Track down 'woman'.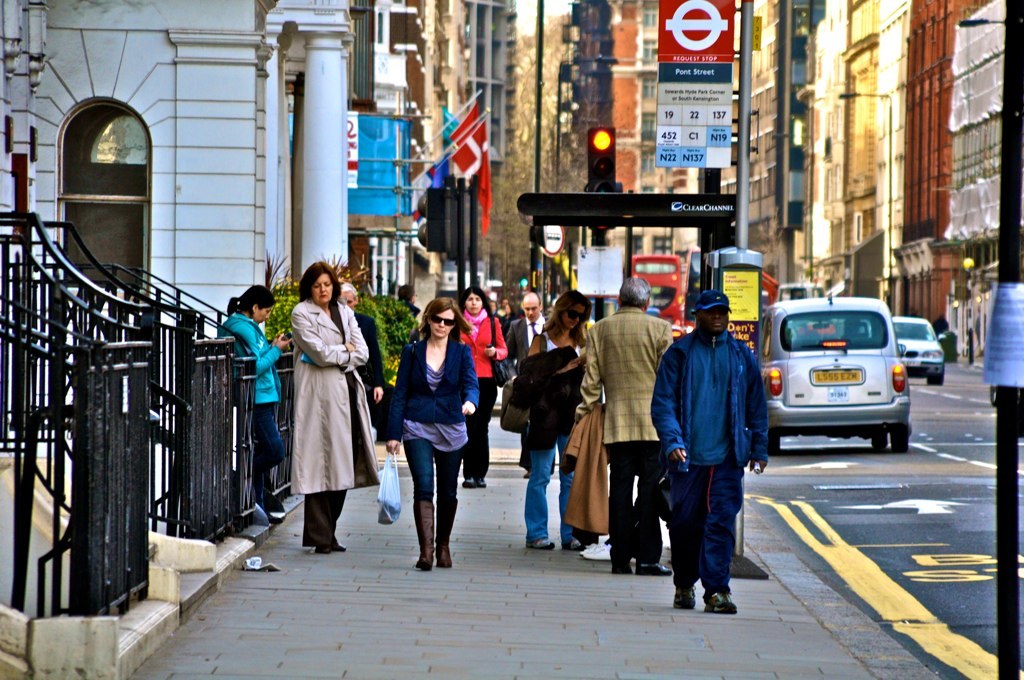
Tracked to (x1=282, y1=277, x2=369, y2=551).
